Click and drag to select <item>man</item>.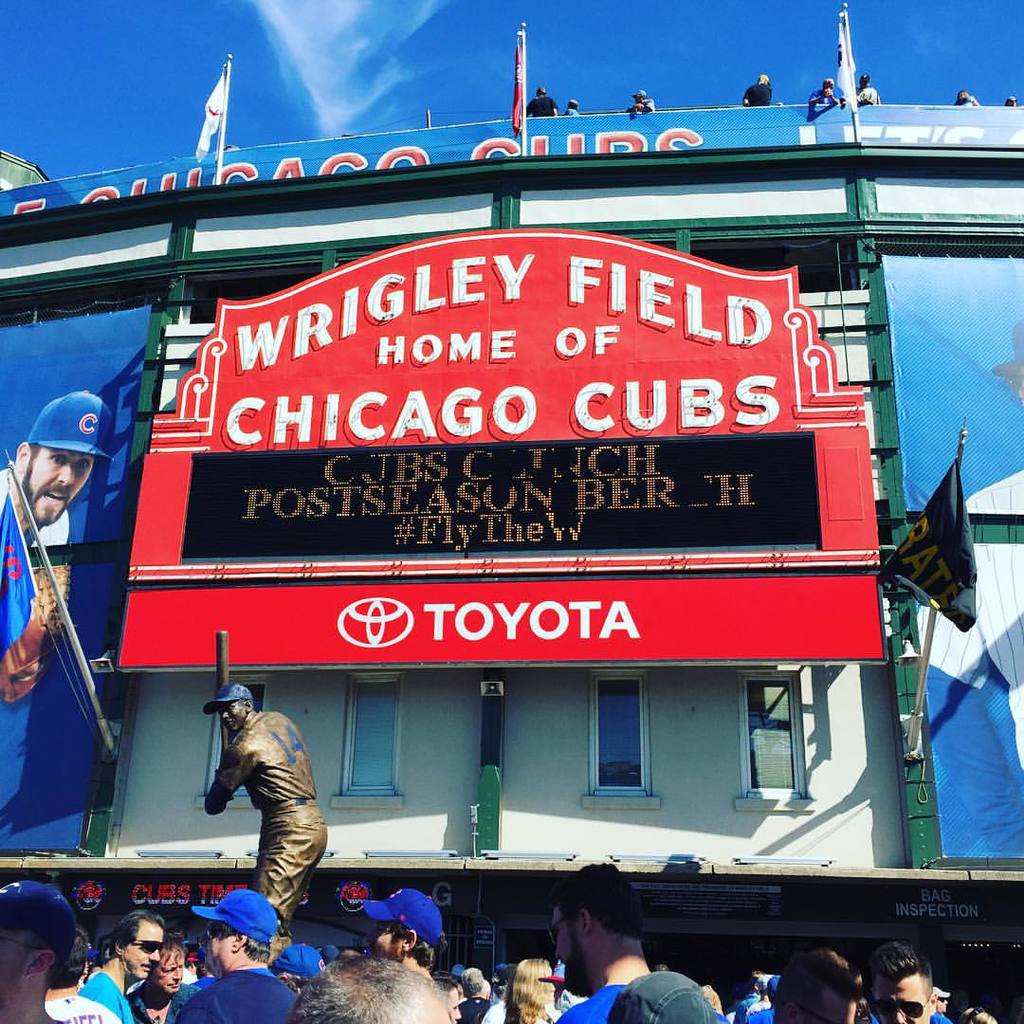
Selection: [749,76,771,101].
